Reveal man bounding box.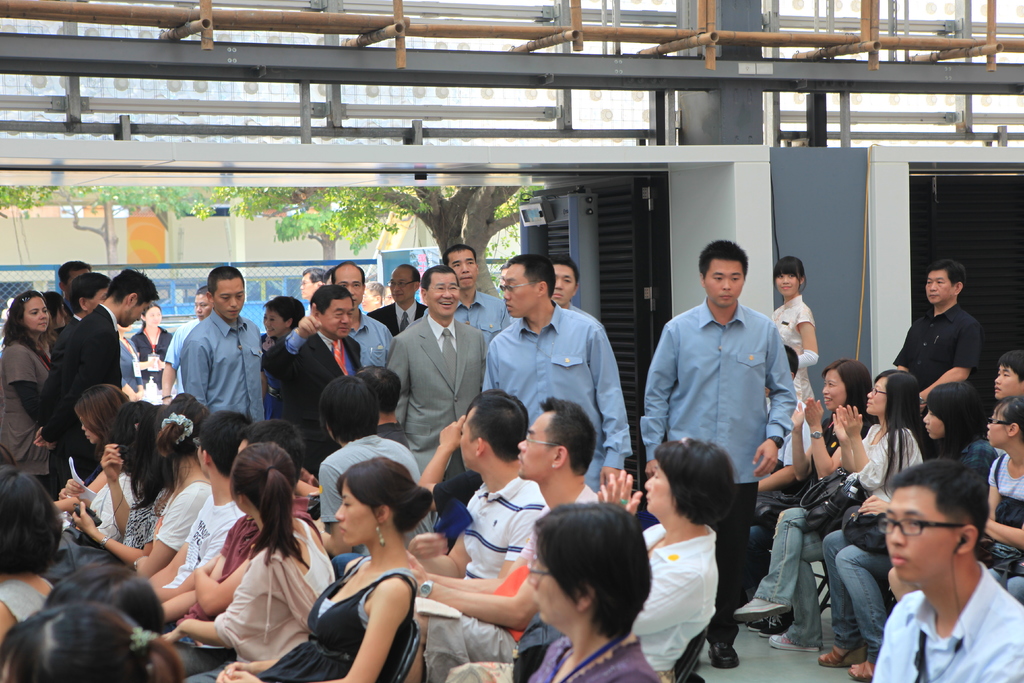
Revealed: detection(901, 265, 988, 401).
